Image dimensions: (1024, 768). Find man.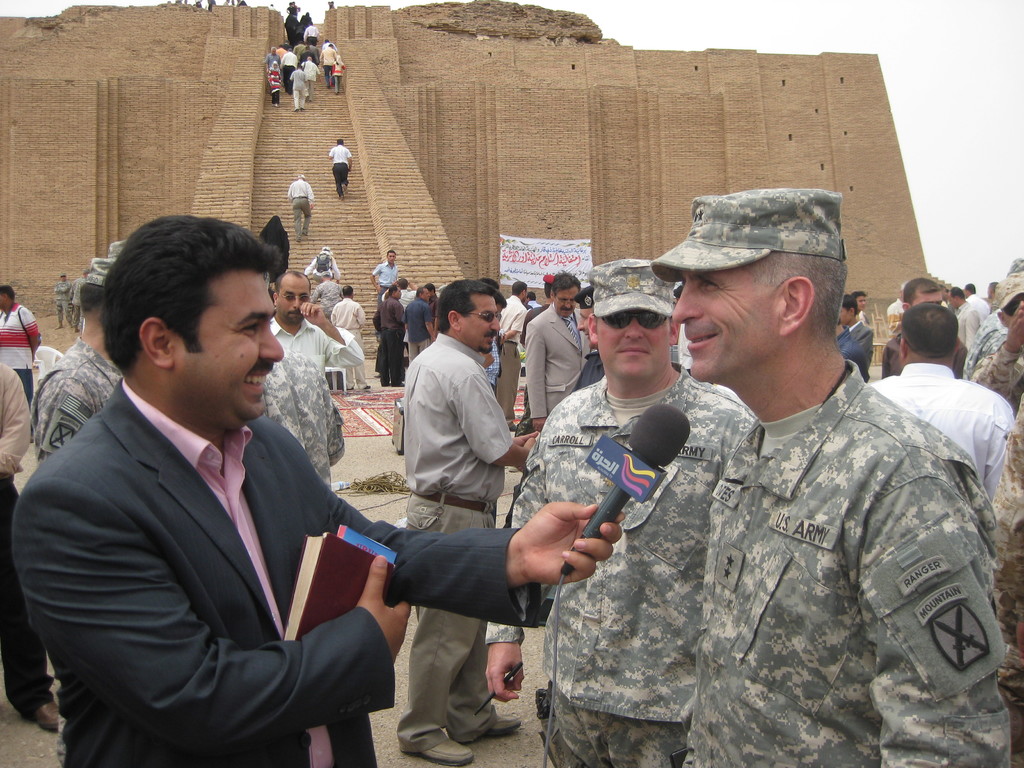
(863, 299, 1020, 509).
